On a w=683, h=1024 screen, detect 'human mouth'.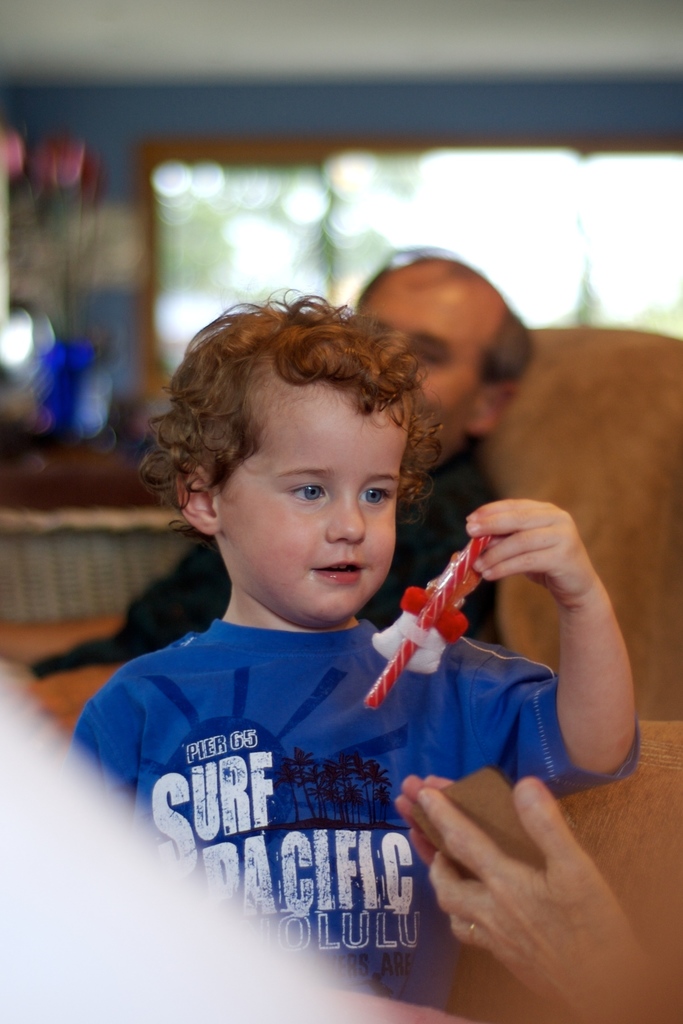
315,561,360,586.
